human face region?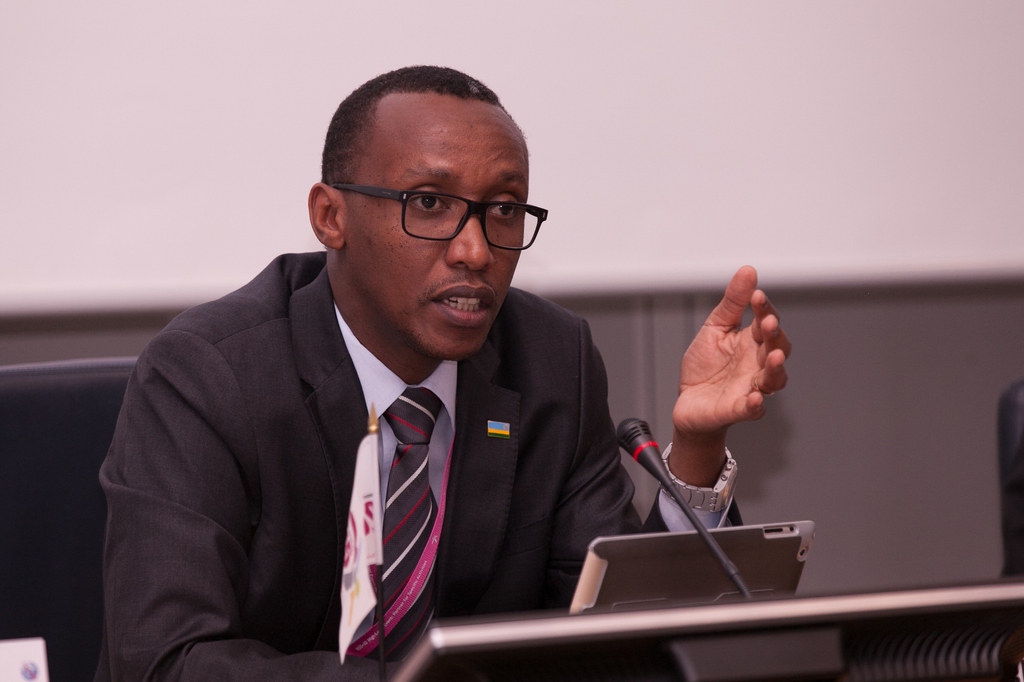
(340,95,531,360)
